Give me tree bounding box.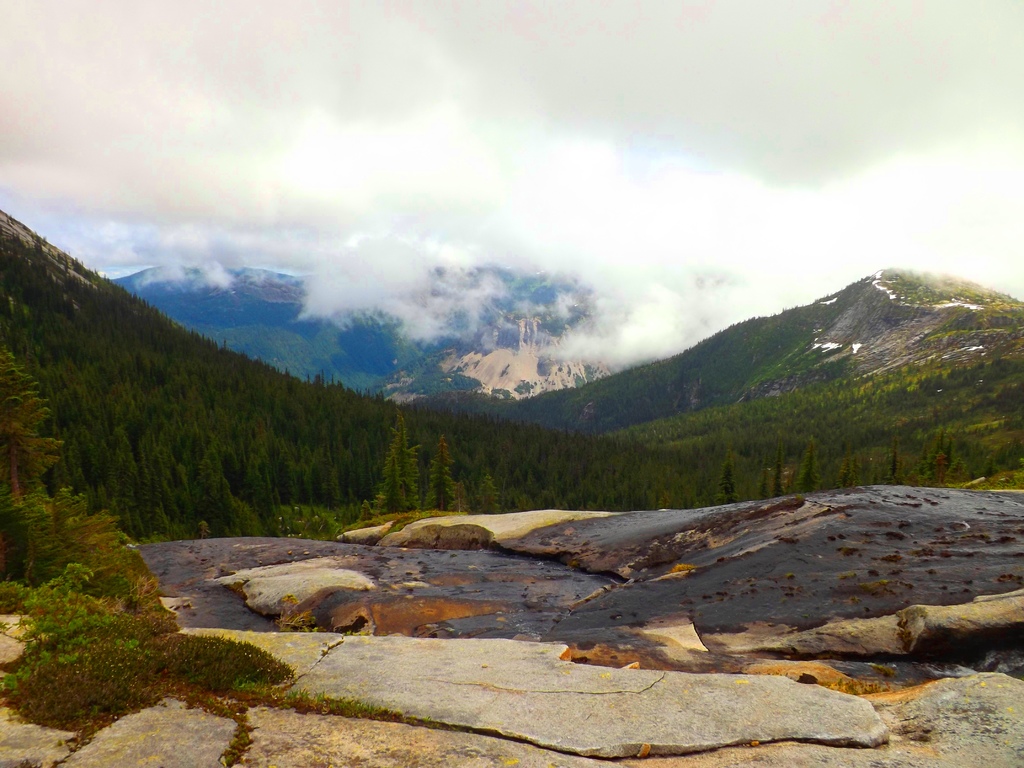
pyautogui.locateOnScreen(887, 433, 906, 486).
